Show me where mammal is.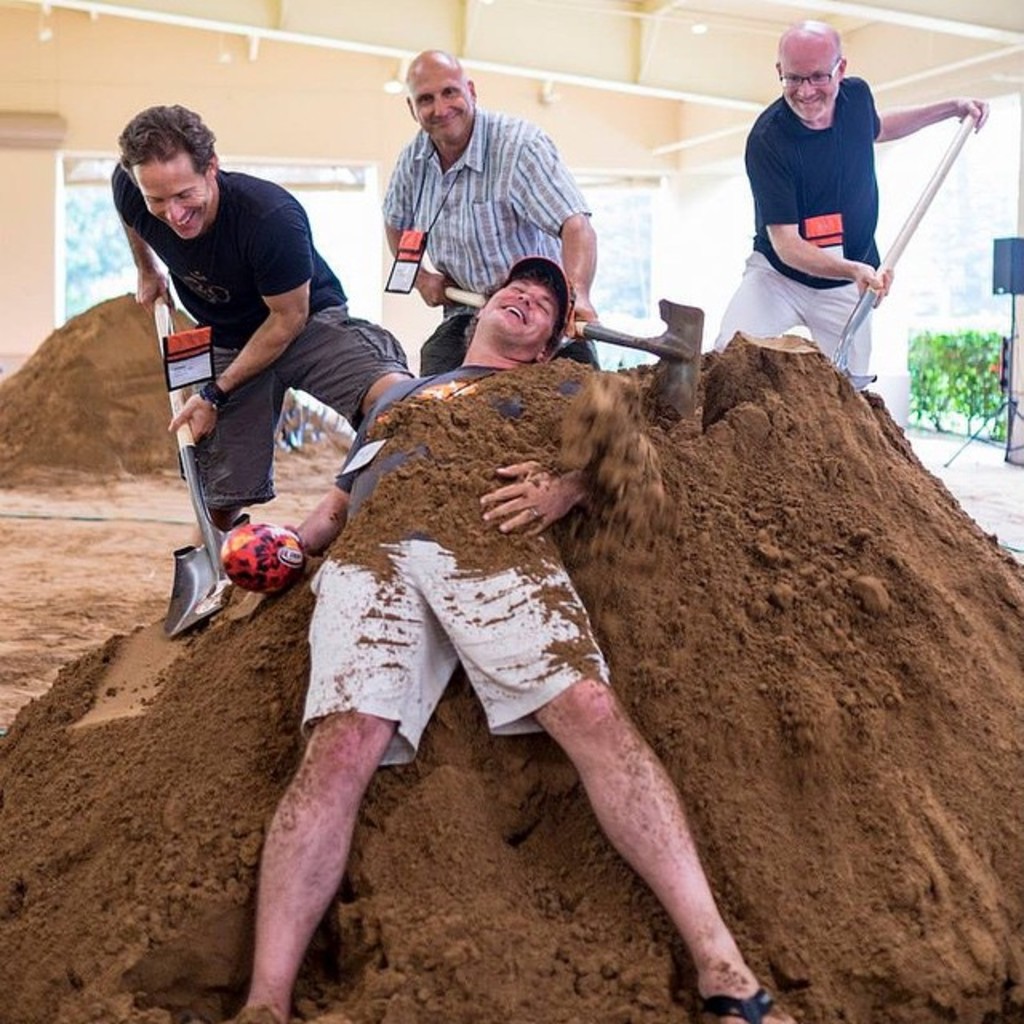
mammal is at 714 16 994 389.
